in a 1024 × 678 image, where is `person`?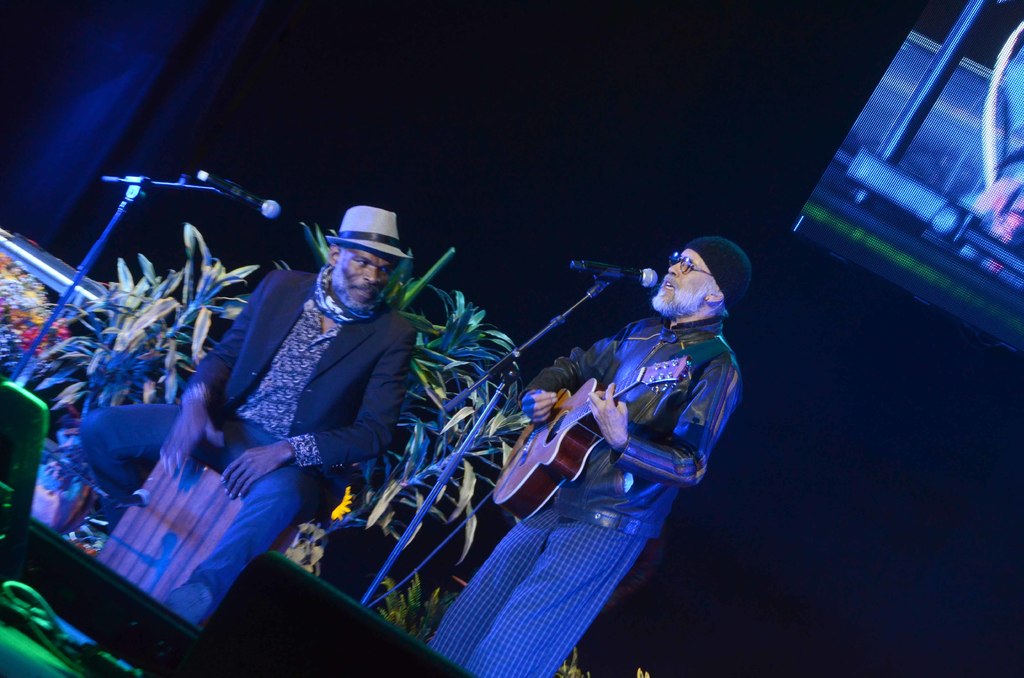
72, 213, 408, 636.
